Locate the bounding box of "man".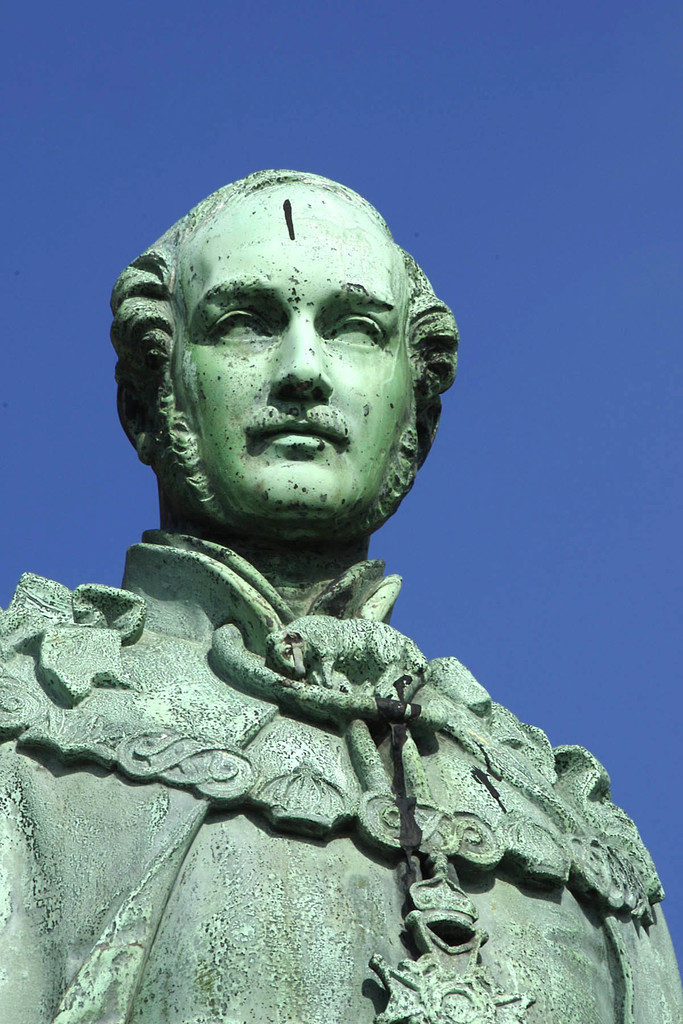
Bounding box: rect(0, 163, 682, 1023).
